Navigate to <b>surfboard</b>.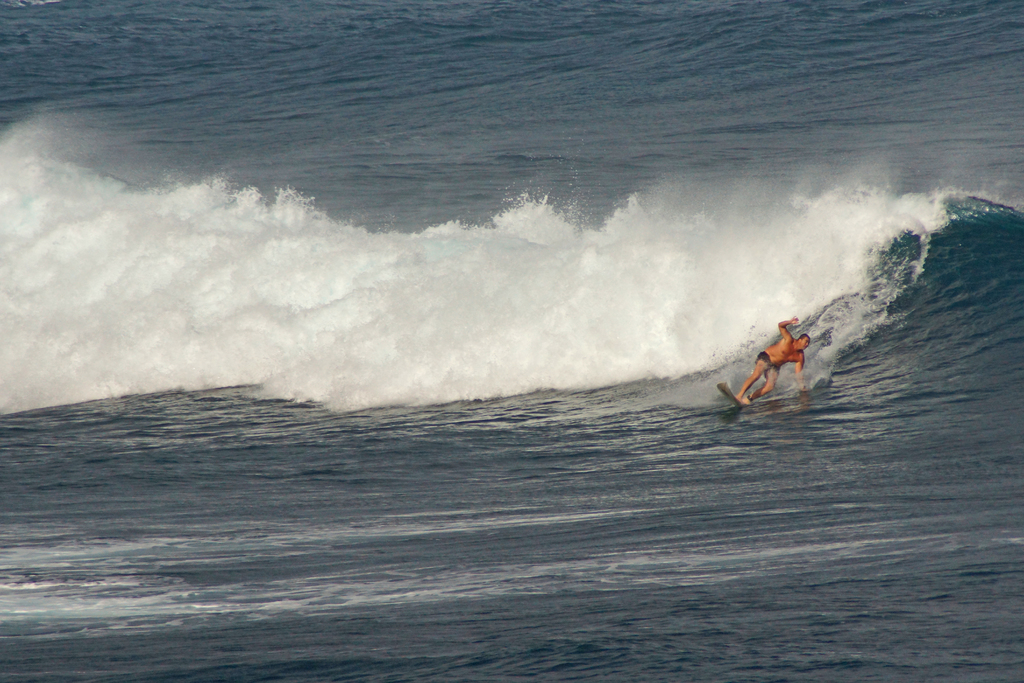
Navigation target: (715,381,745,407).
